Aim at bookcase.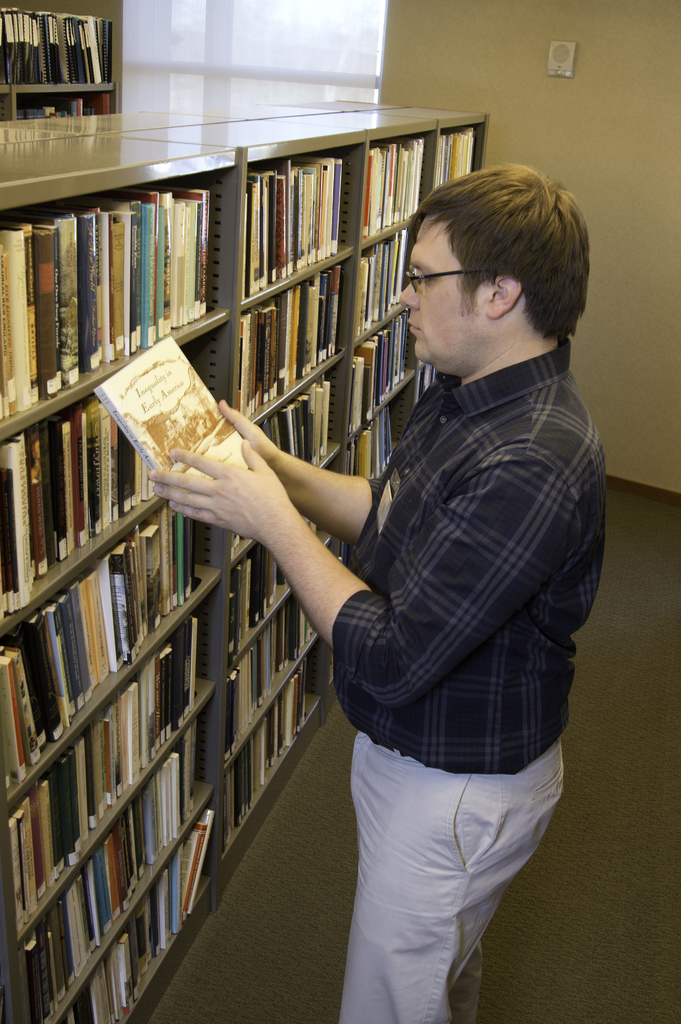
Aimed at (x1=3, y1=97, x2=431, y2=1023).
